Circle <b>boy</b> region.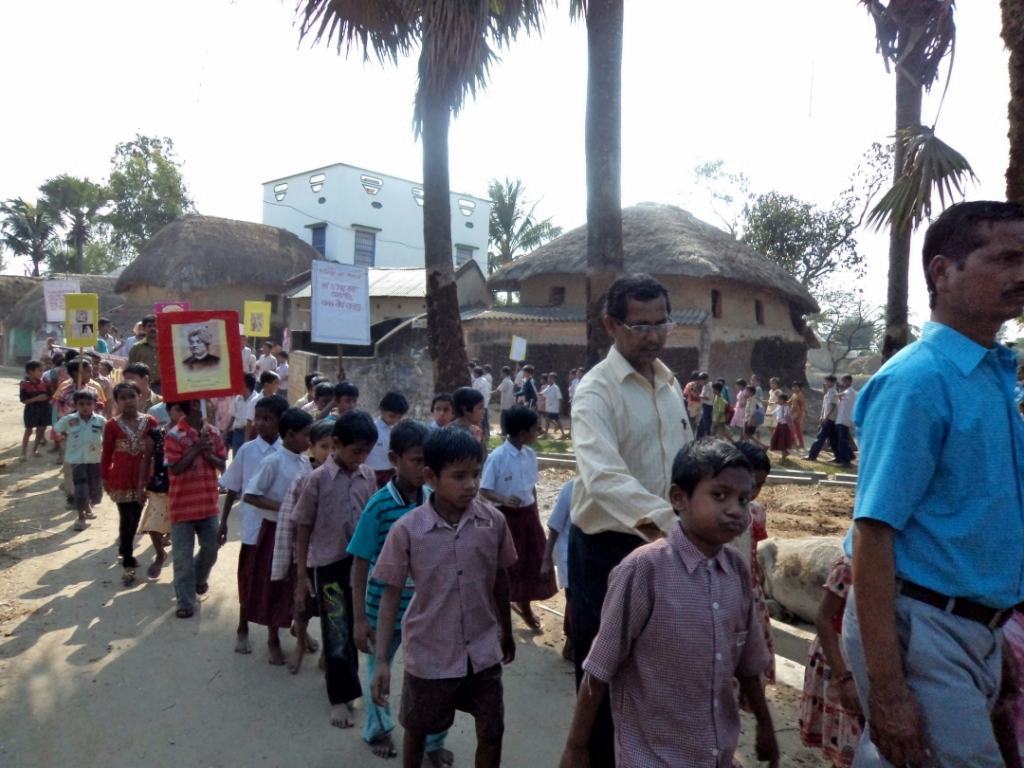
Region: [left=18, top=361, right=52, bottom=452].
